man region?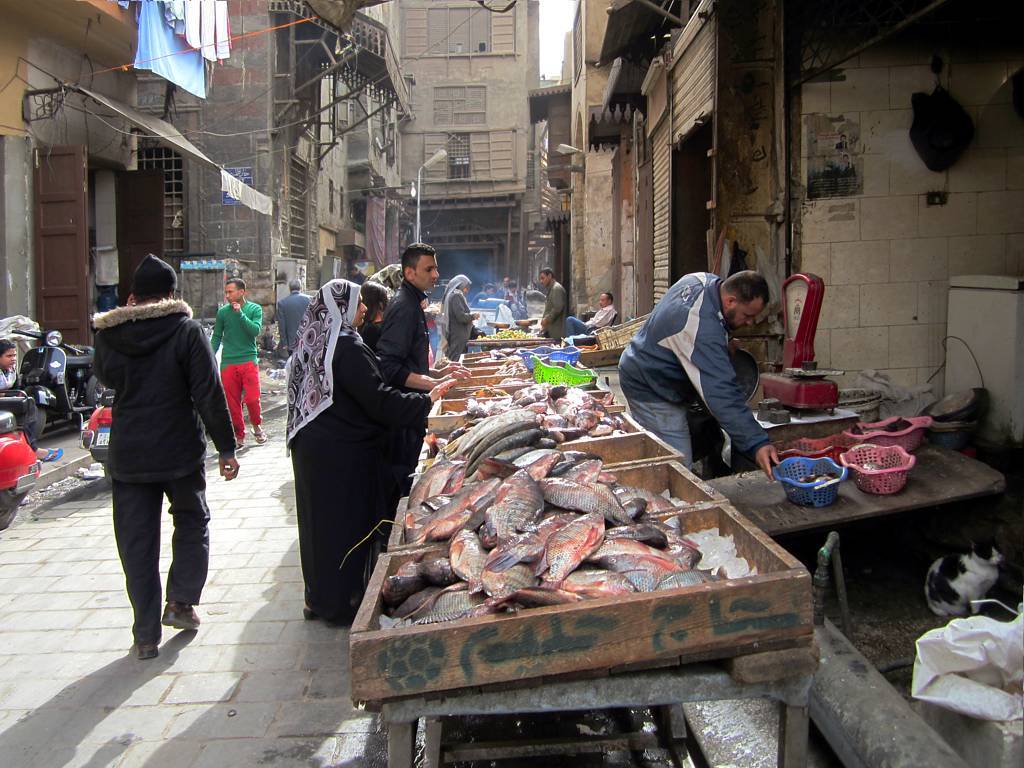
[x1=277, y1=276, x2=314, y2=359]
